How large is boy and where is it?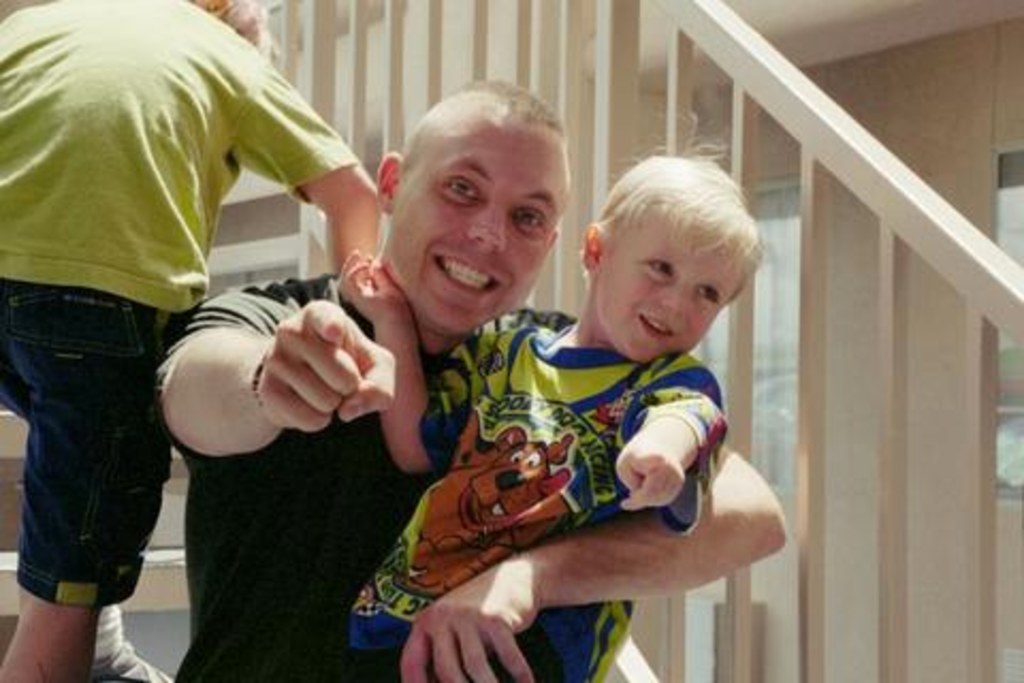
Bounding box: pyautogui.locateOnScreen(331, 152, 766, 681).
